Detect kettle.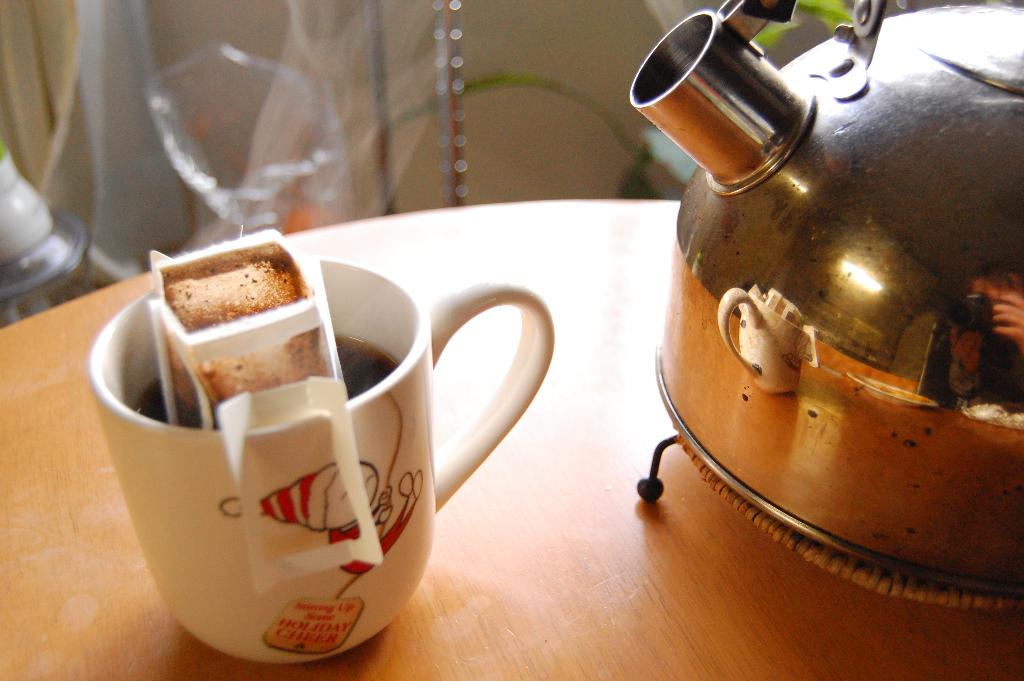
Detected at 625,0,1023,597.
